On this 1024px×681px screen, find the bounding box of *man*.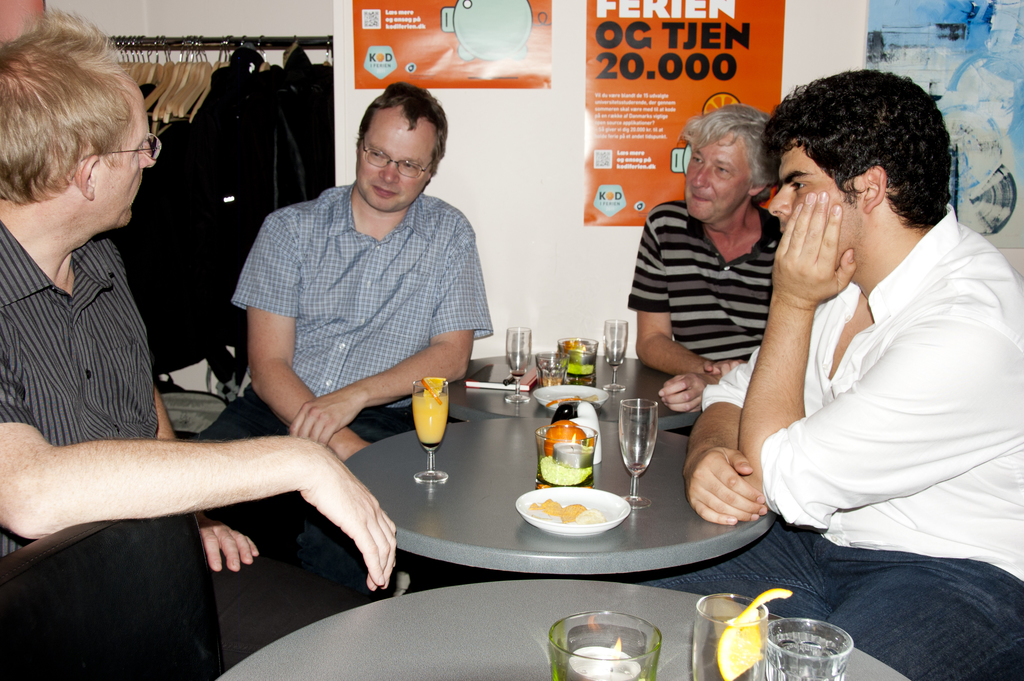
Bounding box: box(627, 110, 784, 434).
